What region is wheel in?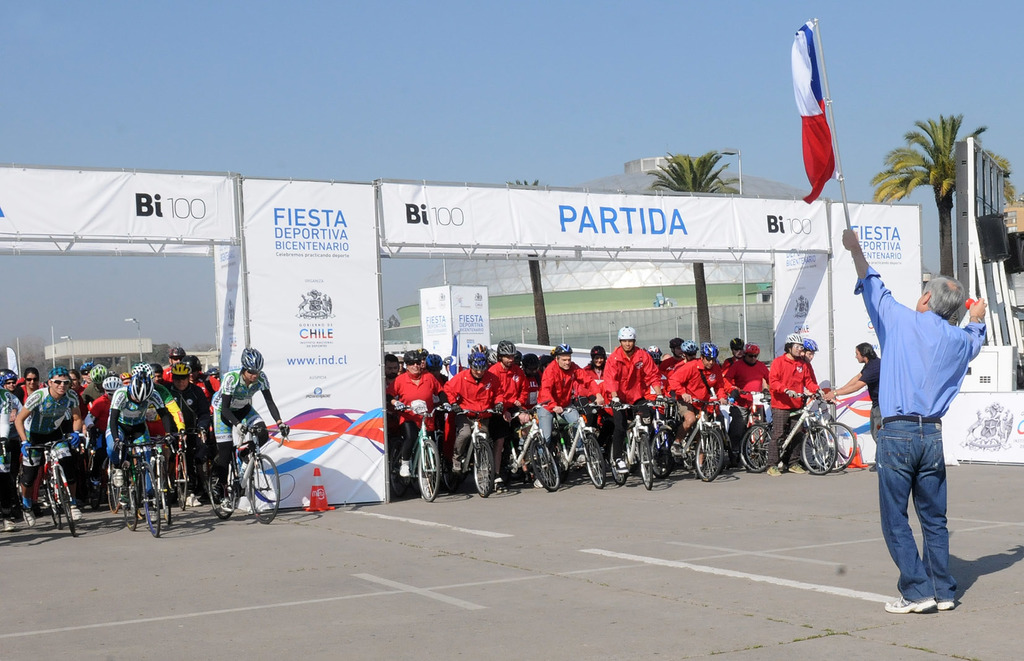
[242, 455, 281, 525].
